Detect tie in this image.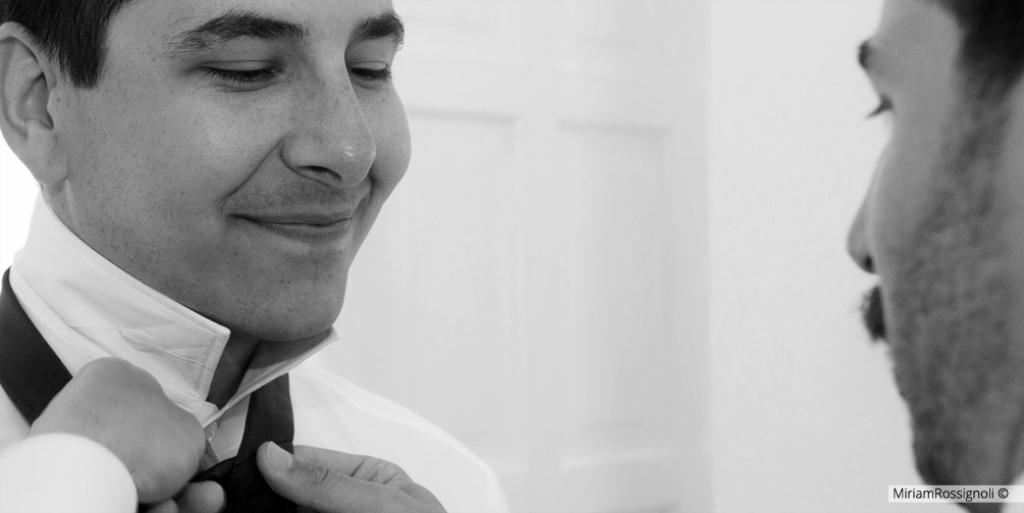
Detection: select_region(0, 264, 300, 512).
